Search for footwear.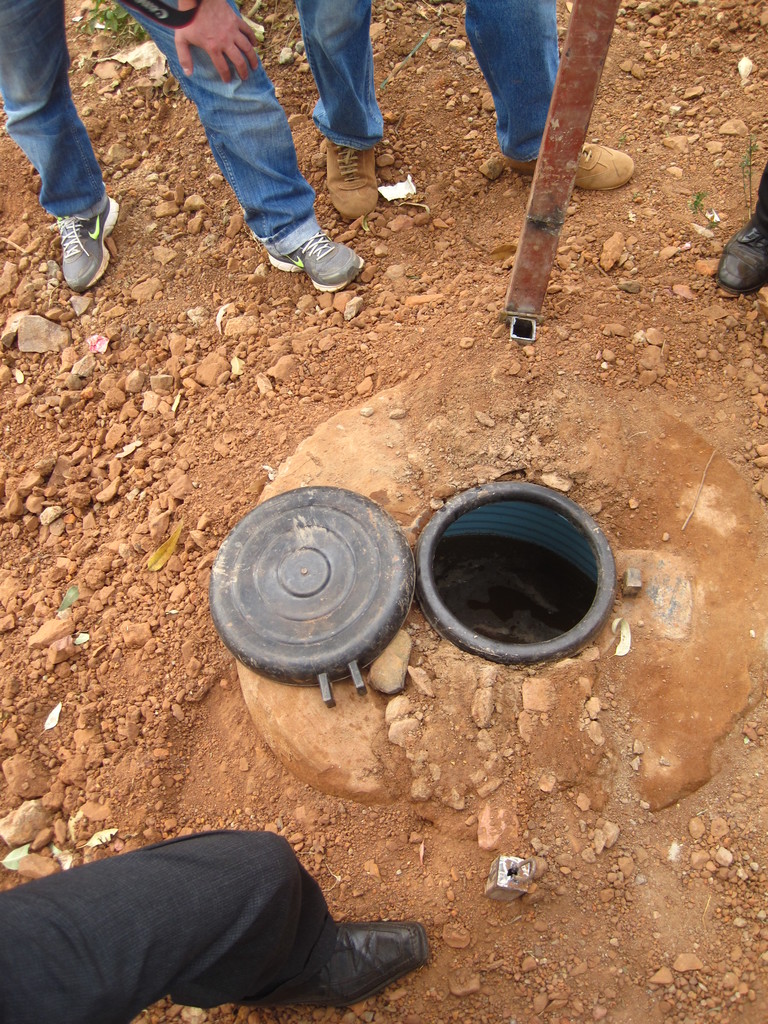
Found at box(275, 225, 355, 291).
